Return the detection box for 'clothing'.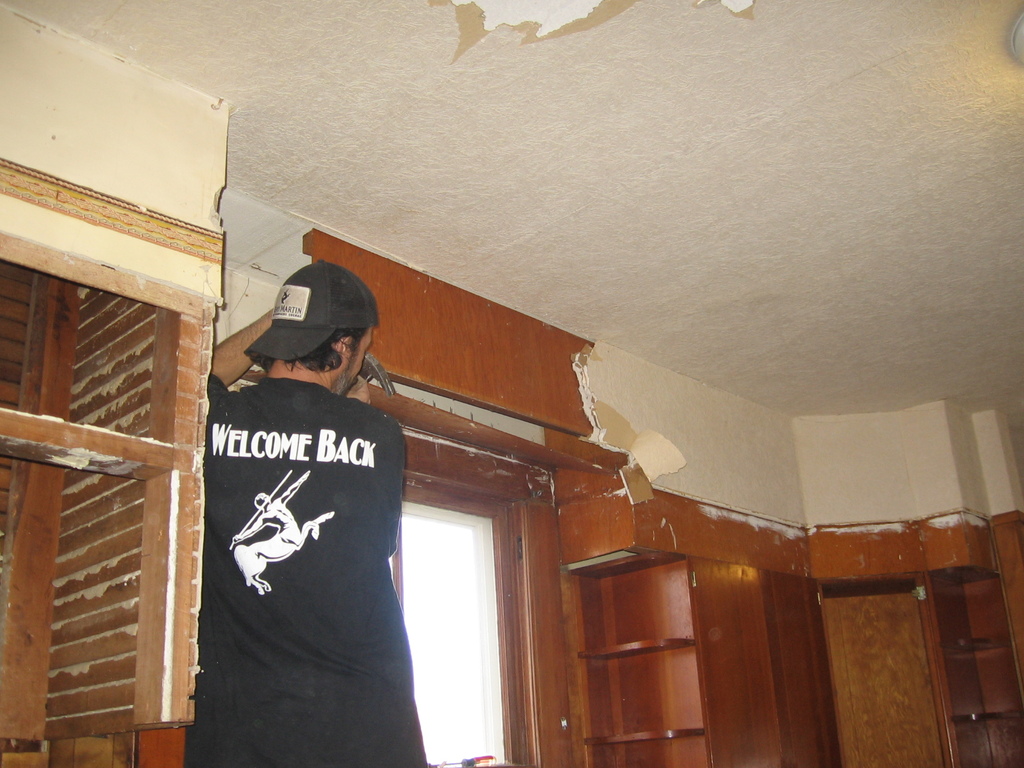
(184, 373, 433, 767).
